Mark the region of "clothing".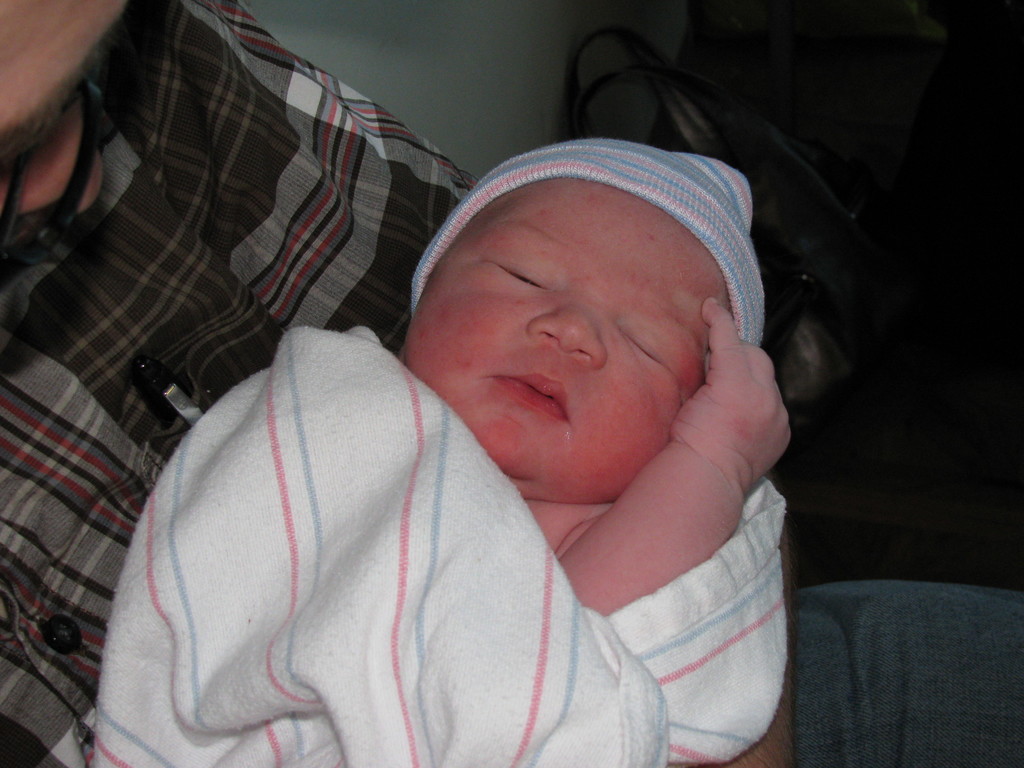
Region: [59,328,796,767].
